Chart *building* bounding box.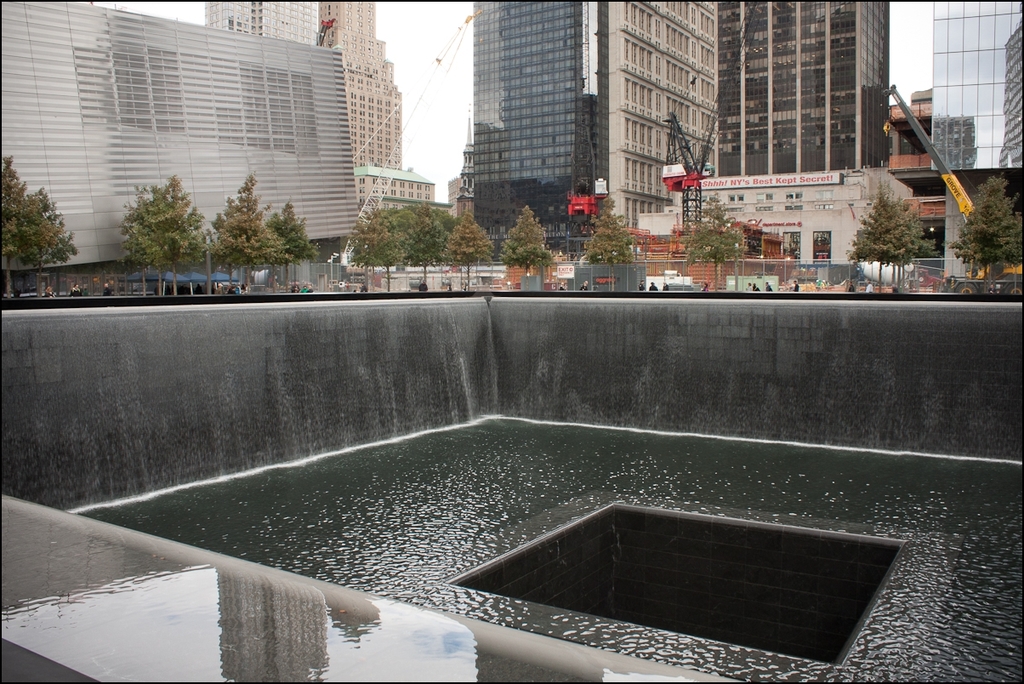
Charted: left=203, top=0, right=313, bottom=44.
